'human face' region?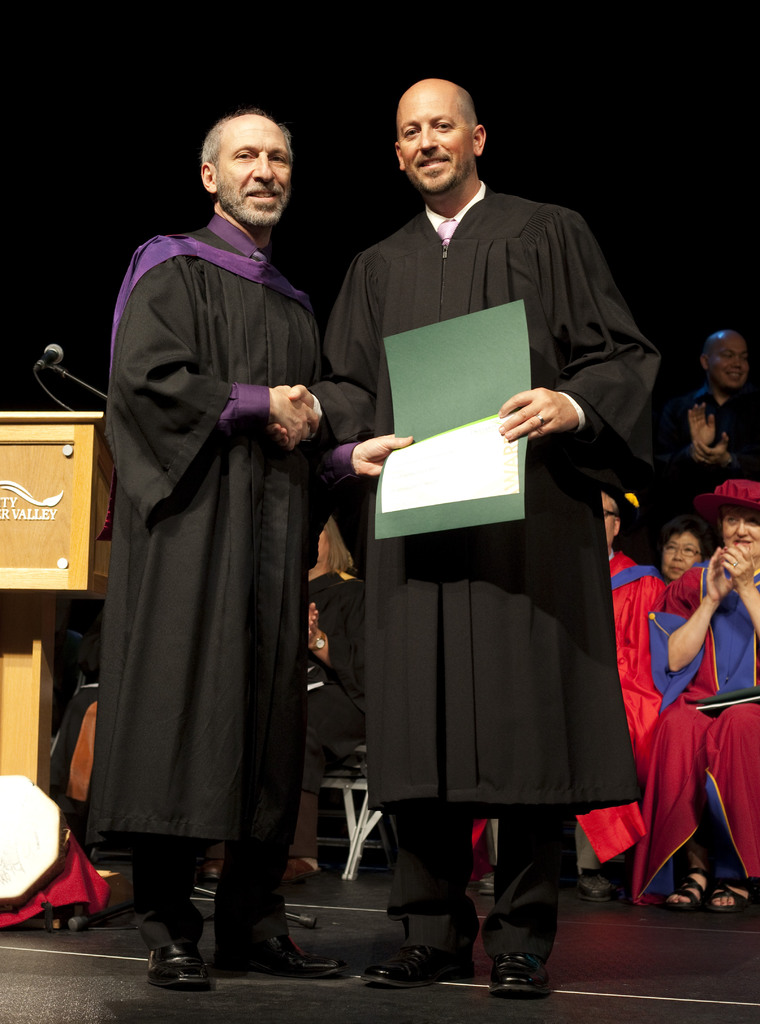
box=[723, 504, 759, 572]
